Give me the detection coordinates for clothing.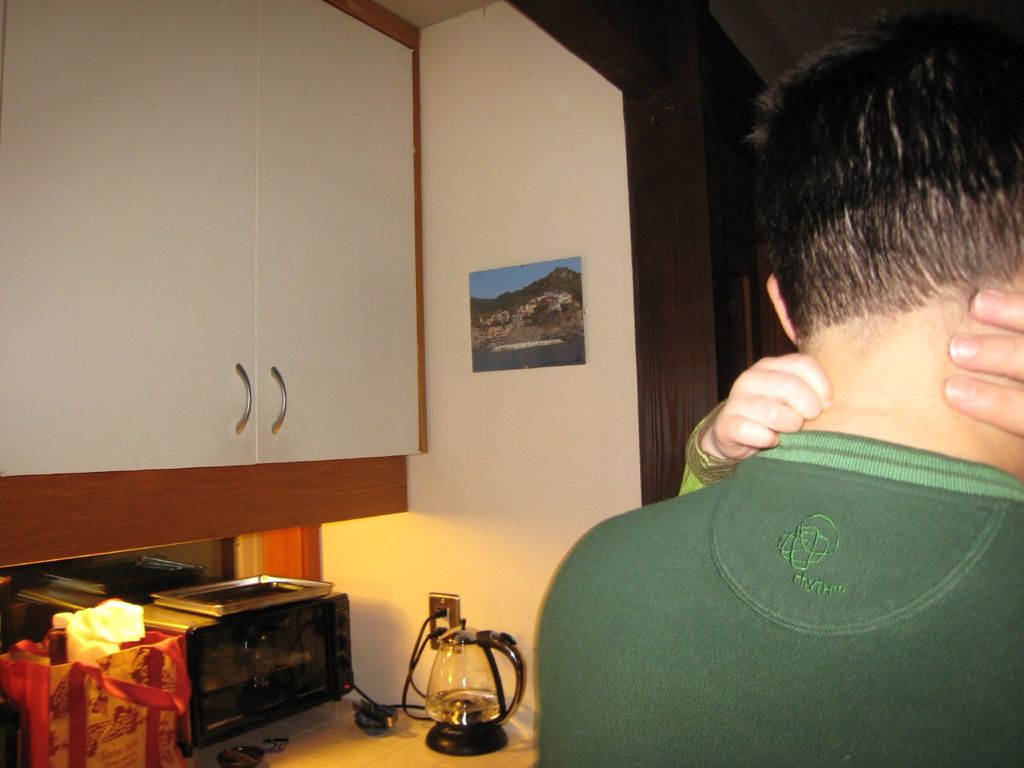
BBox(600, 439, 992, 730).
